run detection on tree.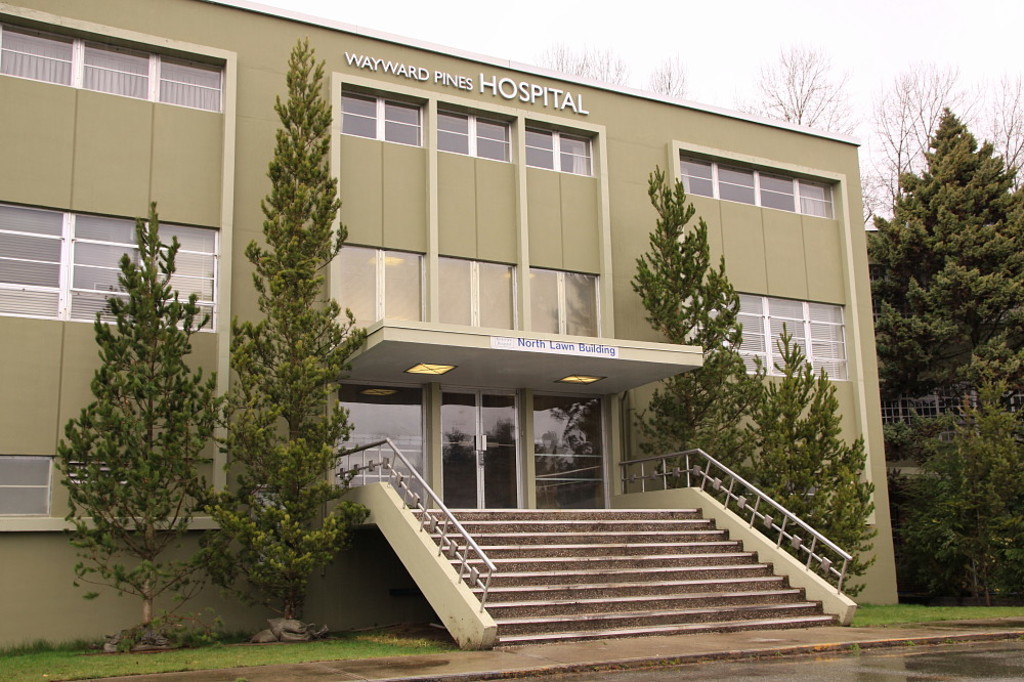
Result: (left=728, top=318, right=888, bottom=607).
